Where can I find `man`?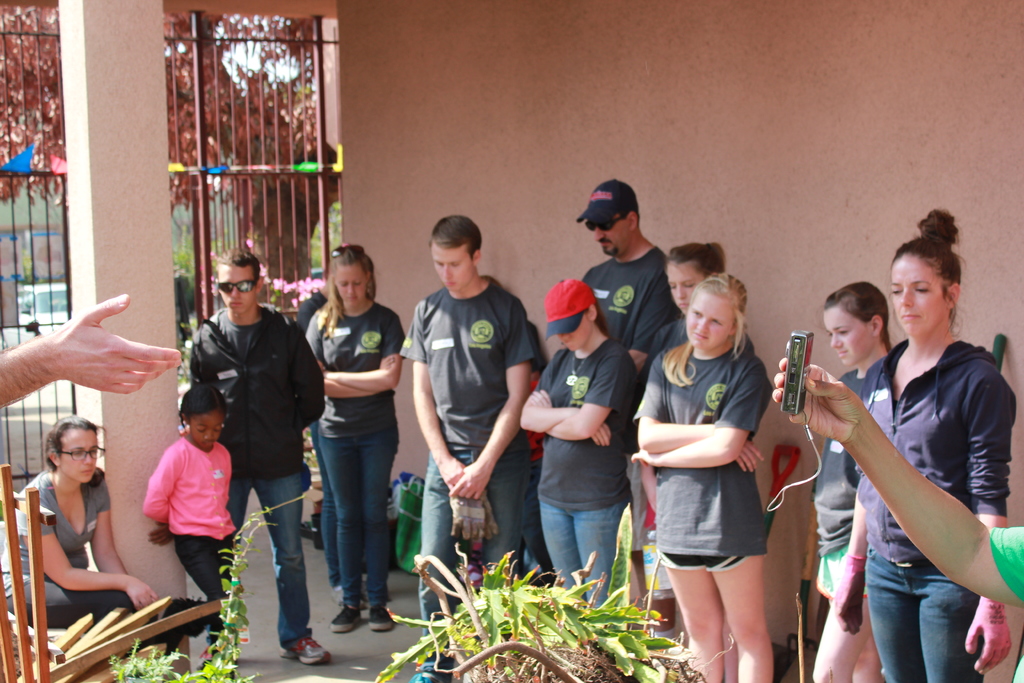
You can find it at [x1=0, y1=293, x2=181, y2=415].
